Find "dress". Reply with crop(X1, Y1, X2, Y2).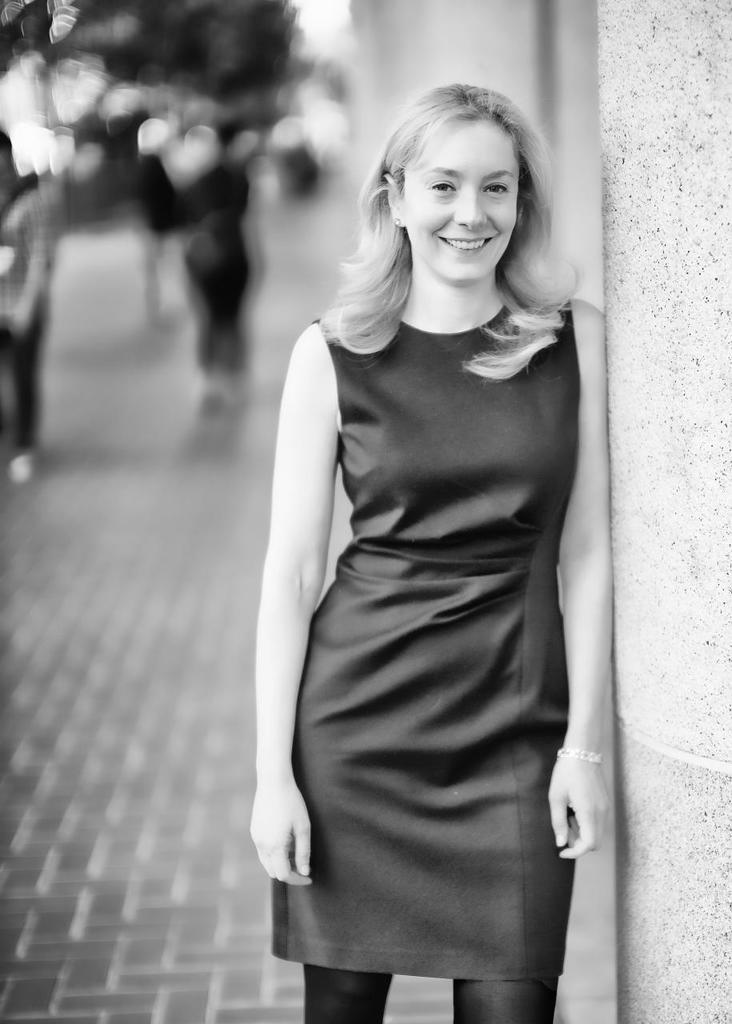
crop(270, 293, 582, 983).
